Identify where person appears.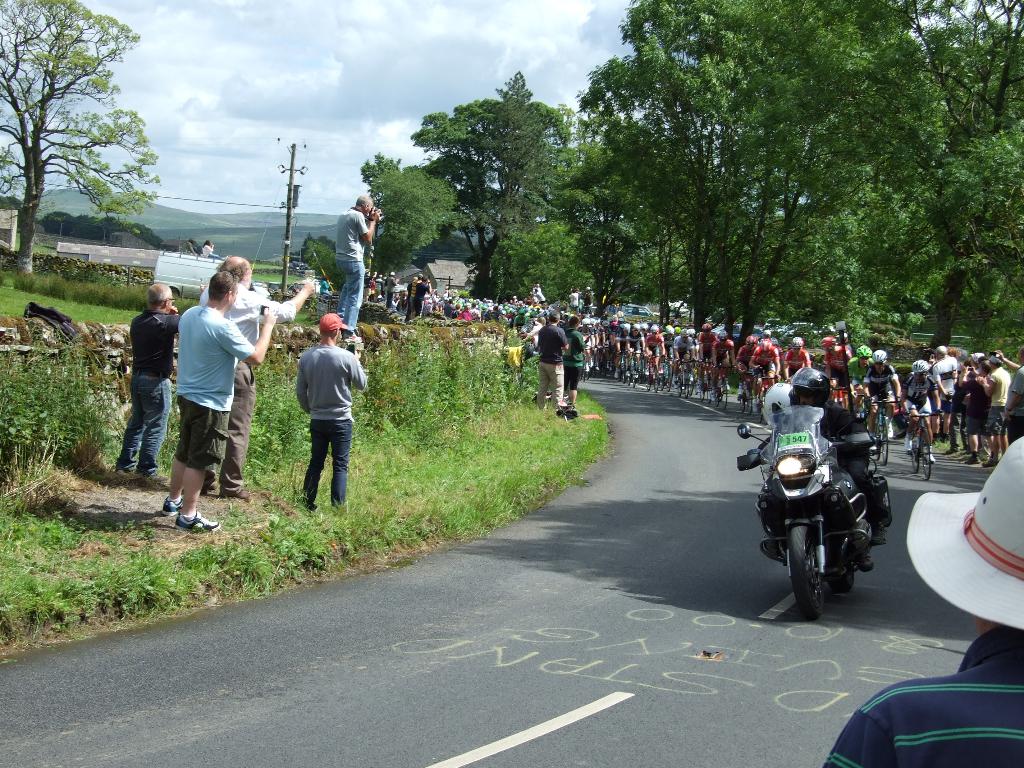
Appears at pyautogui.locateOnScreen(819, 428, 1023, 767).
